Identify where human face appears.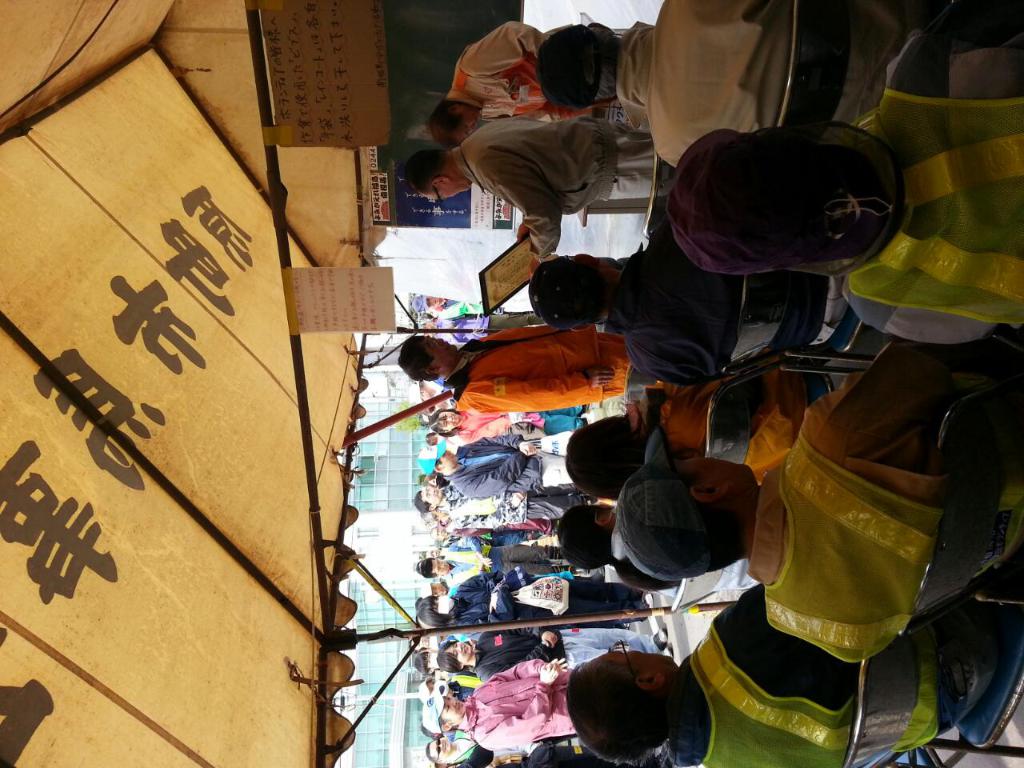
Appears at l=422, t=335, r=458, b=365.
